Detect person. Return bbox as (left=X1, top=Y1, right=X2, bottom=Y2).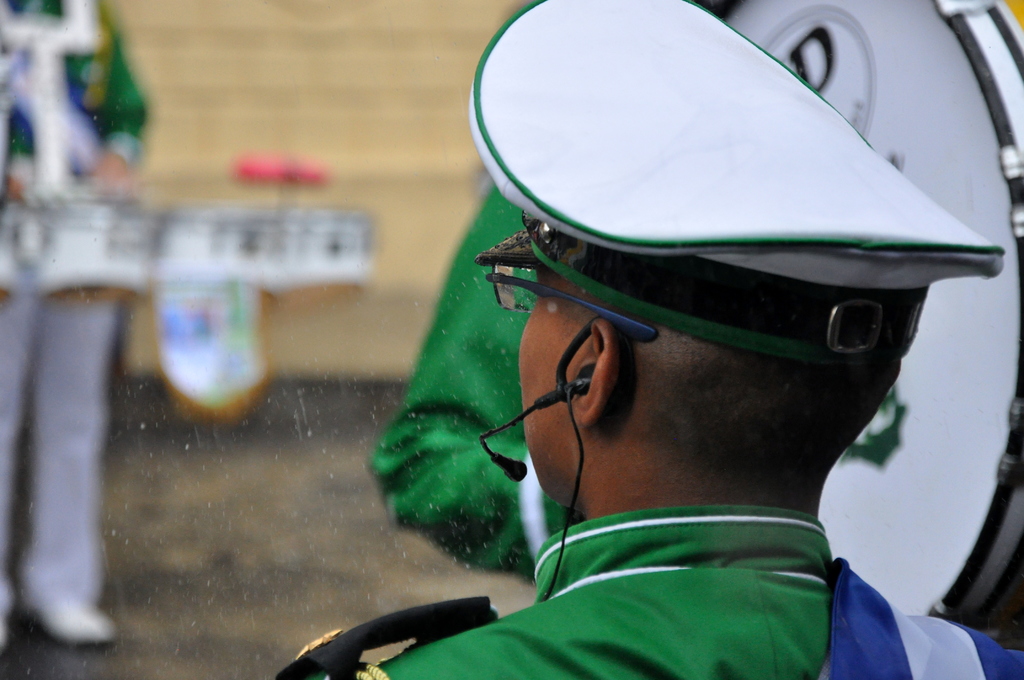
(left=0, top=0, right=149, bottom=646).
